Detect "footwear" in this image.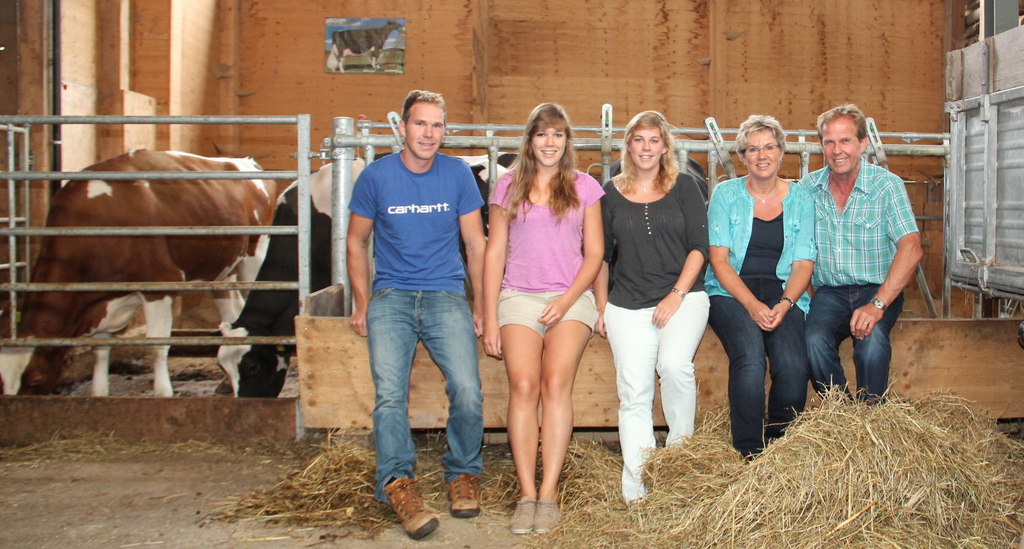
Detection: (left=509, top=489, right=537, bottom=538).
